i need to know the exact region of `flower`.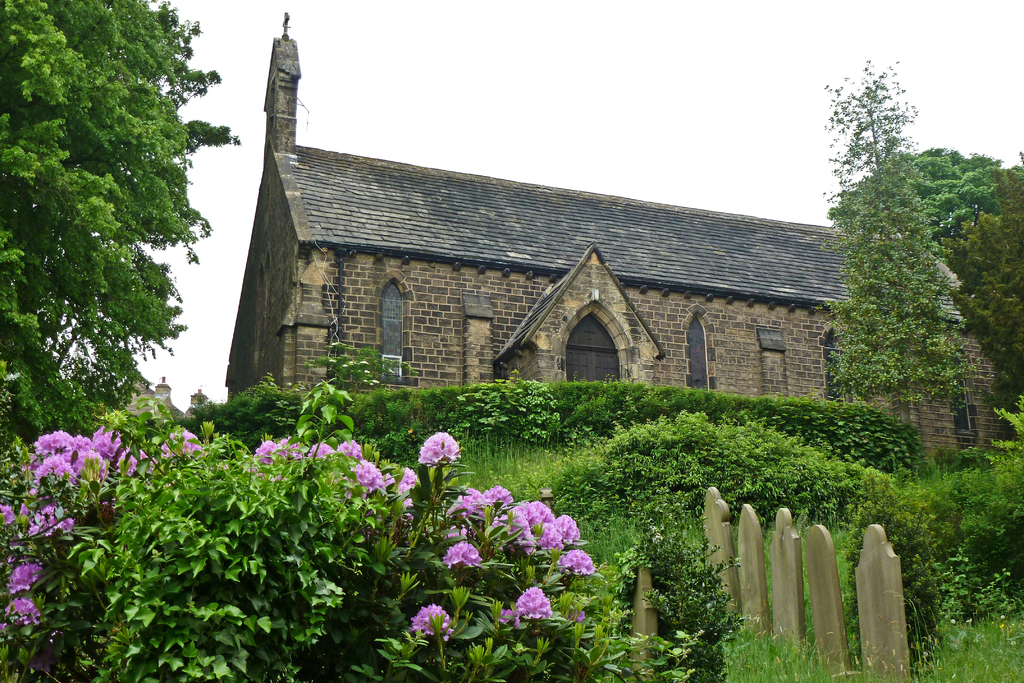
Region: <region>410, 605, 452, 642</region>.
